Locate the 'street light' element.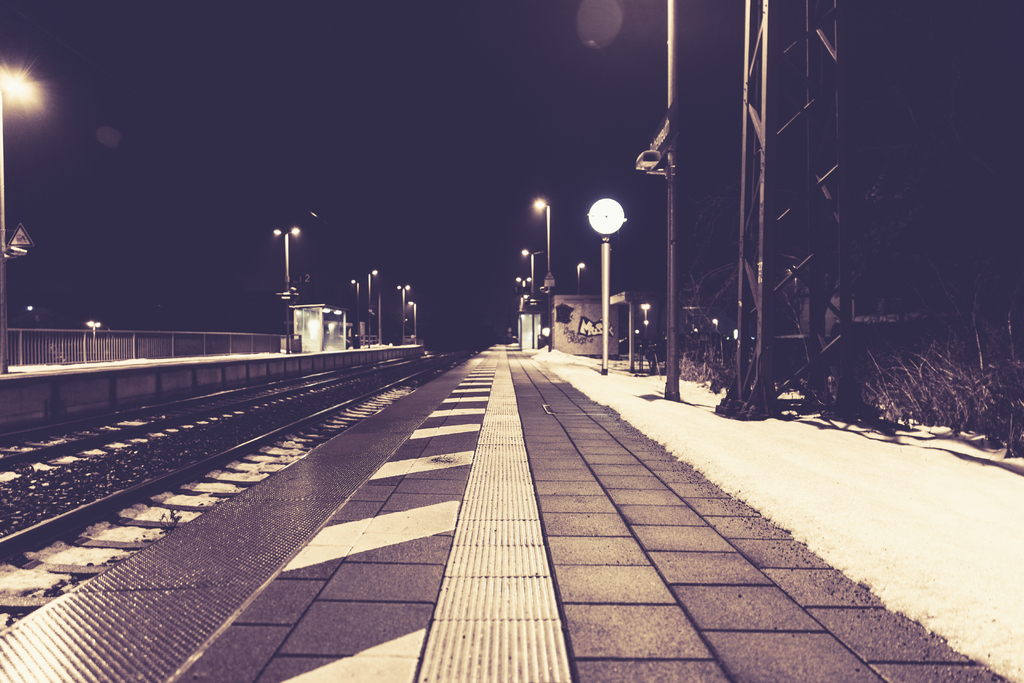
Element bbox: (x1=272, y1=224, x2=300, y2=350).
